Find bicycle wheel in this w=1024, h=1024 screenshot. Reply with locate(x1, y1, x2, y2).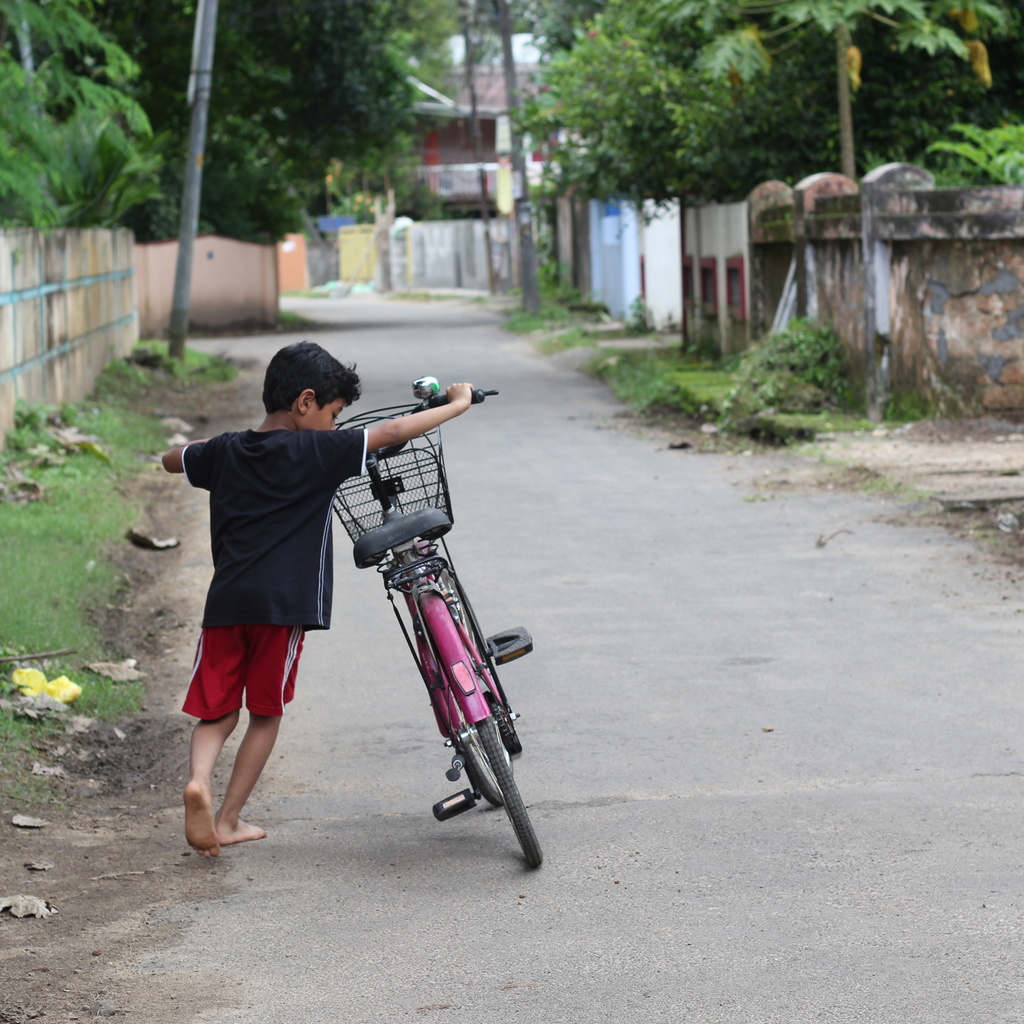
locate(480, 719, 543, 865).
